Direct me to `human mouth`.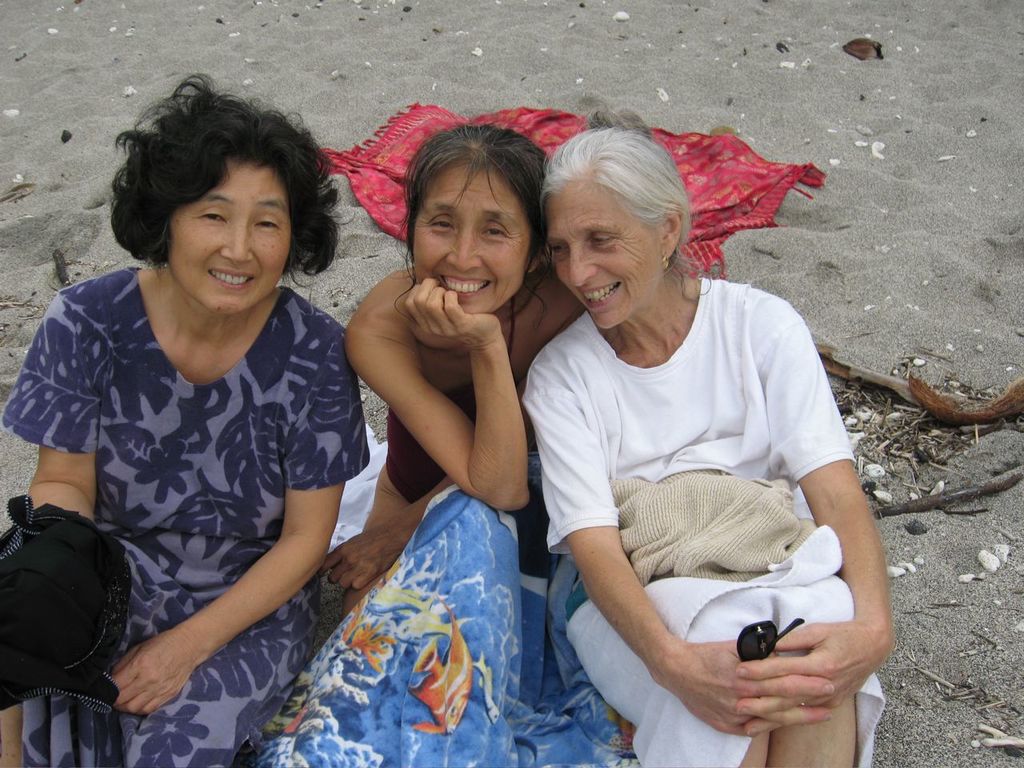
Direction: <region>442, 274, 490, 294</region>.
